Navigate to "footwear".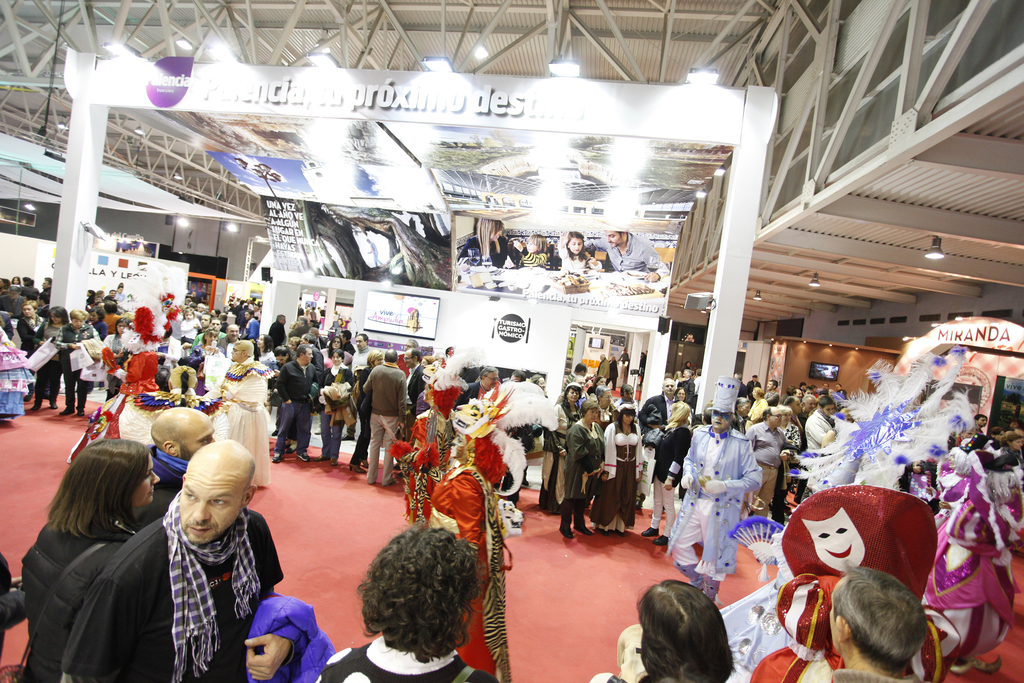
Navigation target: bbox=(328, 459, 336, 465).
